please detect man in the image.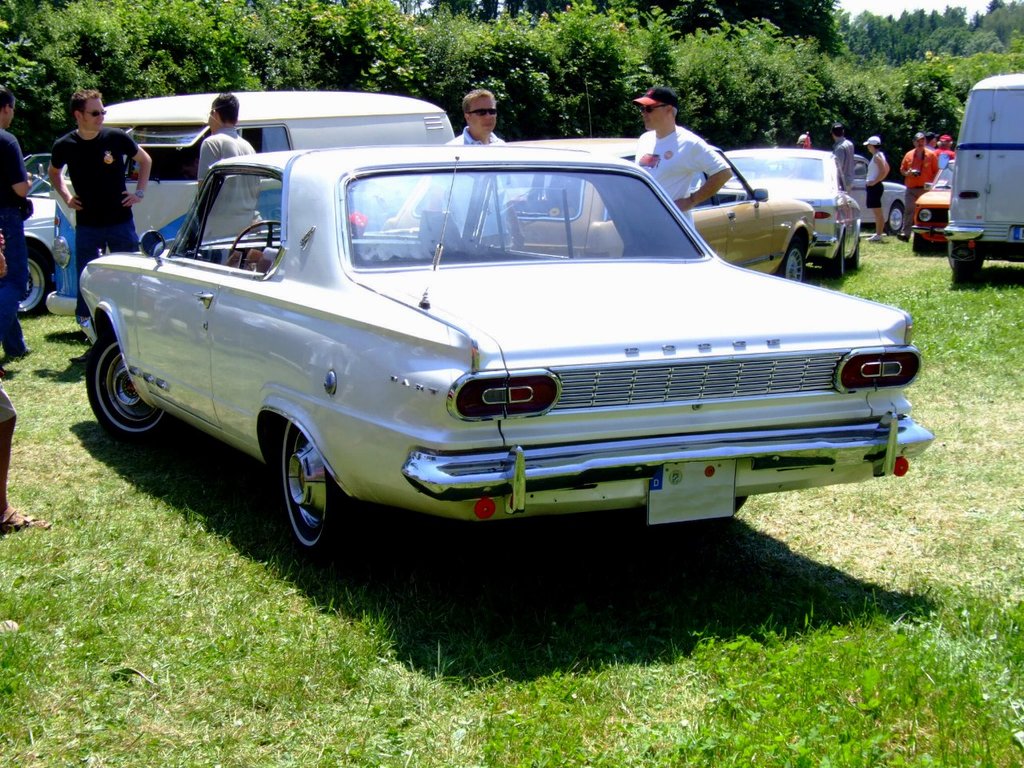
[left=629, top=85, right=735, bottom=245].
